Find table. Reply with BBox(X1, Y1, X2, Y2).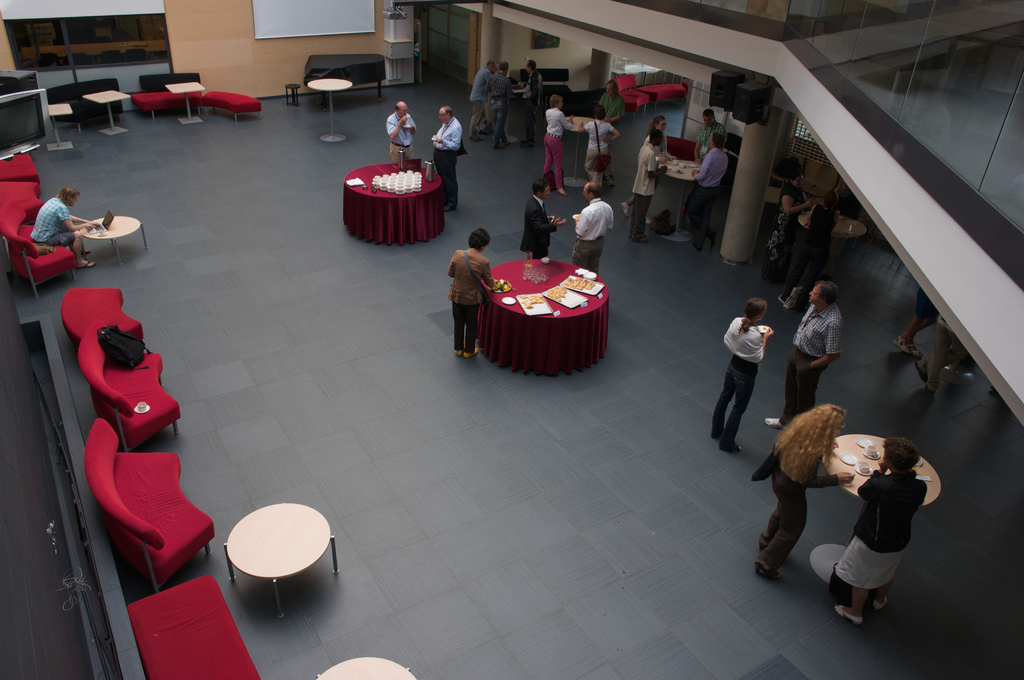
BBox(305, 73, 356, 142).
